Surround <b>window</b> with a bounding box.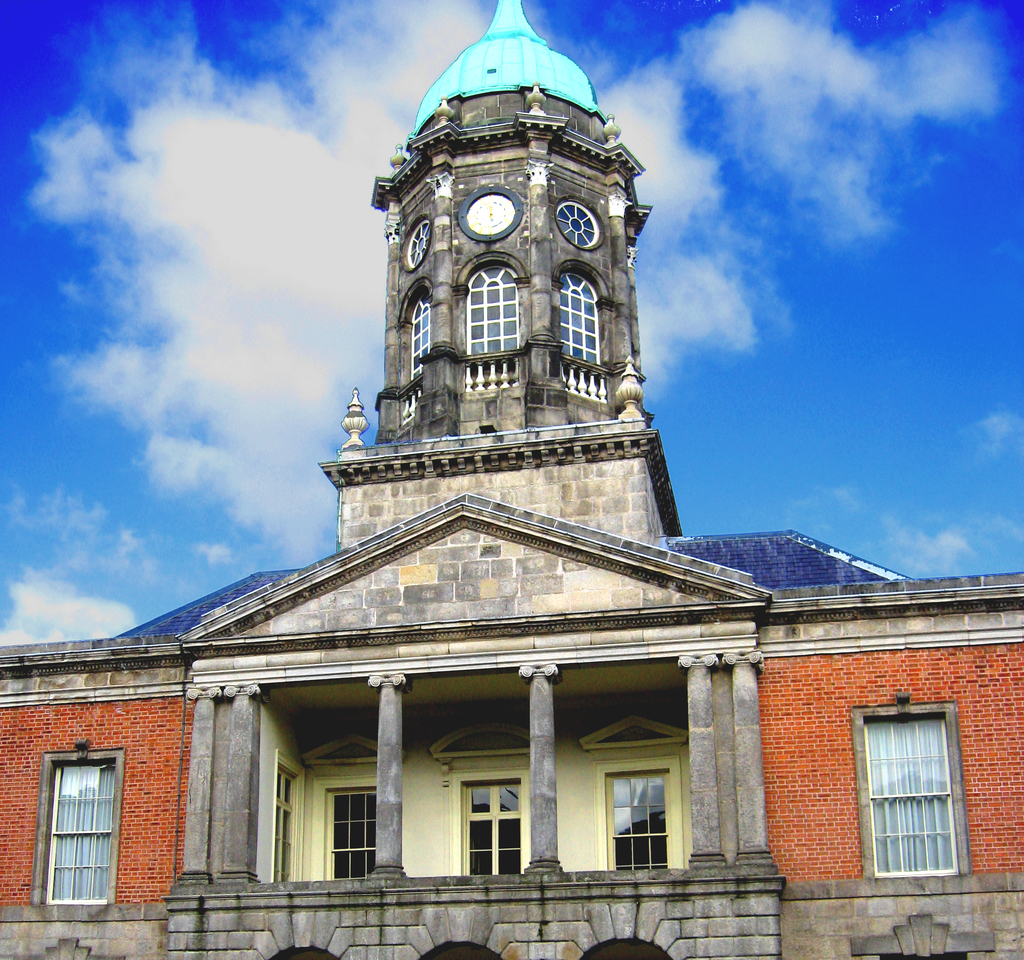
x1=37 y1=756 x2=125 y2=915.
